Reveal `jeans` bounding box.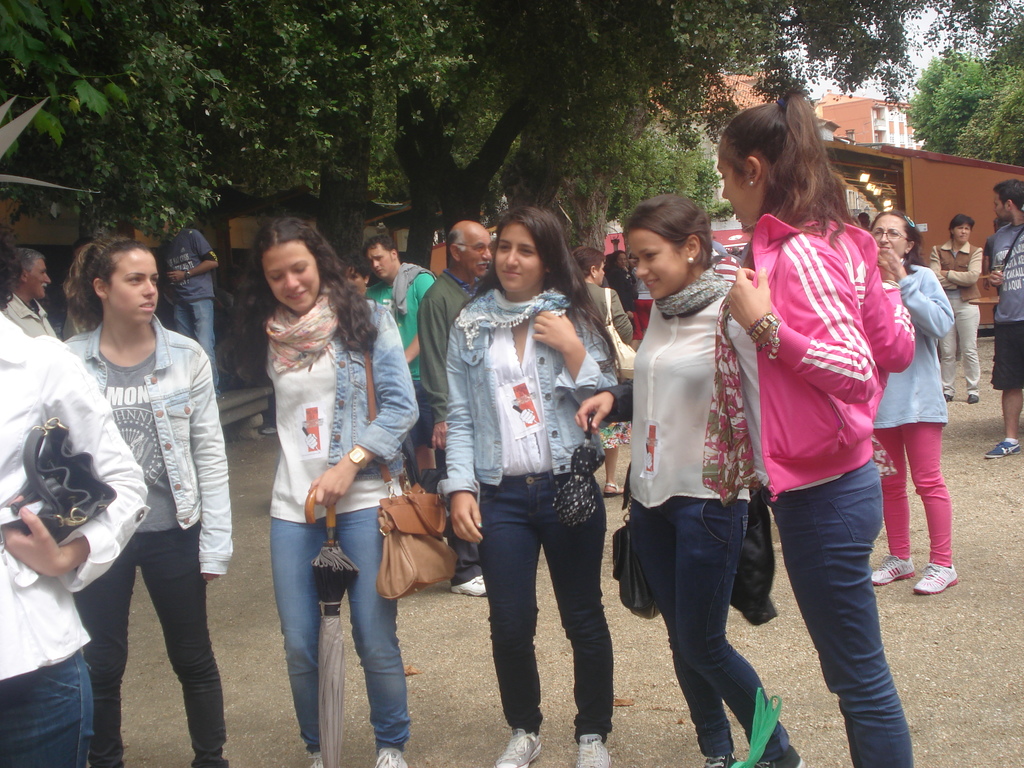
Revealed: [x1=761, y1=454, x2=914, y2=767].
